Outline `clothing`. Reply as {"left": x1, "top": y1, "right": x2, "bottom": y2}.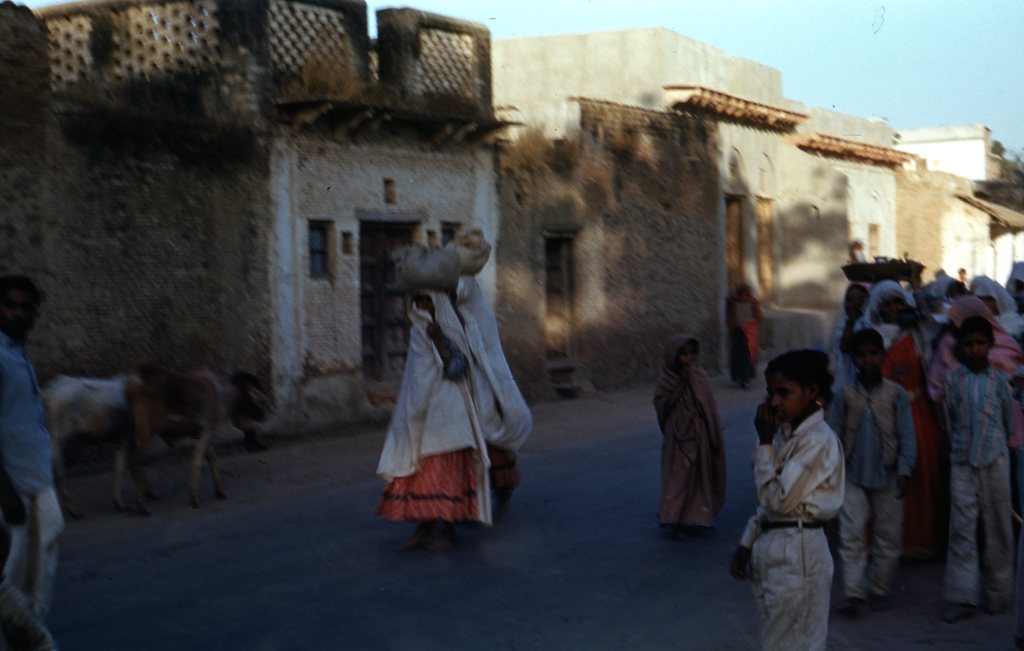
{"left": 476, "top": 285, "right": 522, "bottom": 497}.
